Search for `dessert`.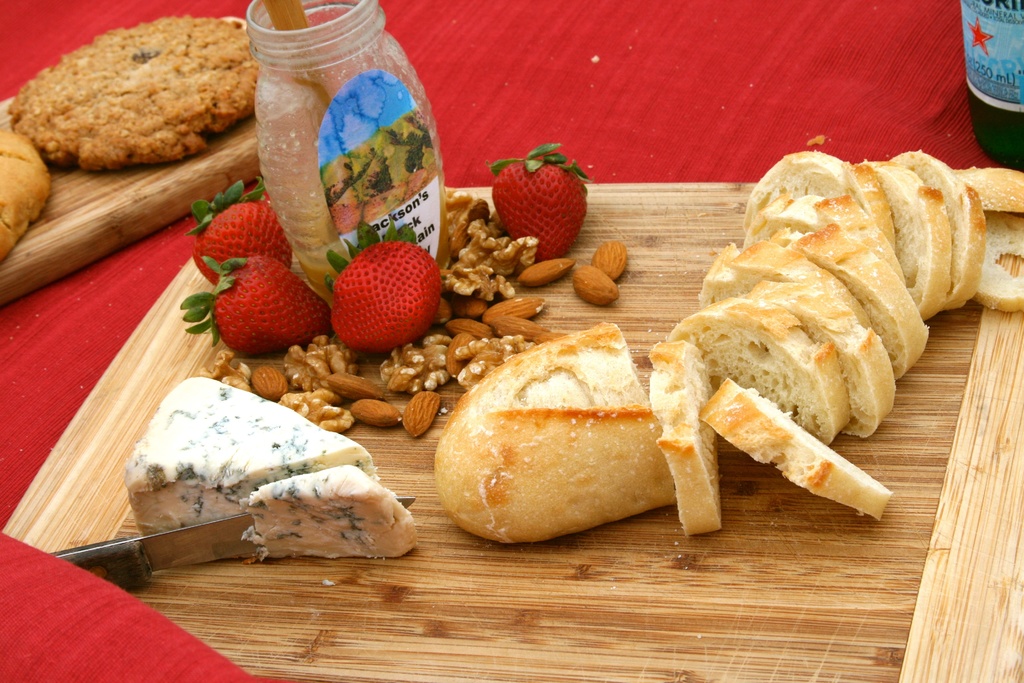
Found at BBox(968, 213, 1023, 313).
